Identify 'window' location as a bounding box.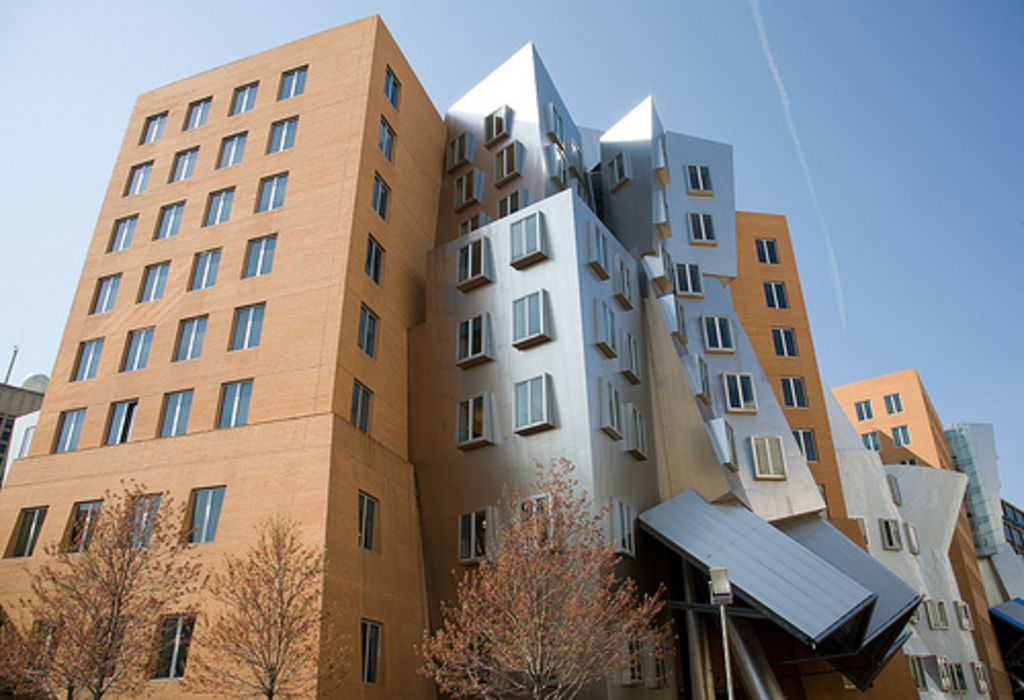
758,235,780,266.
